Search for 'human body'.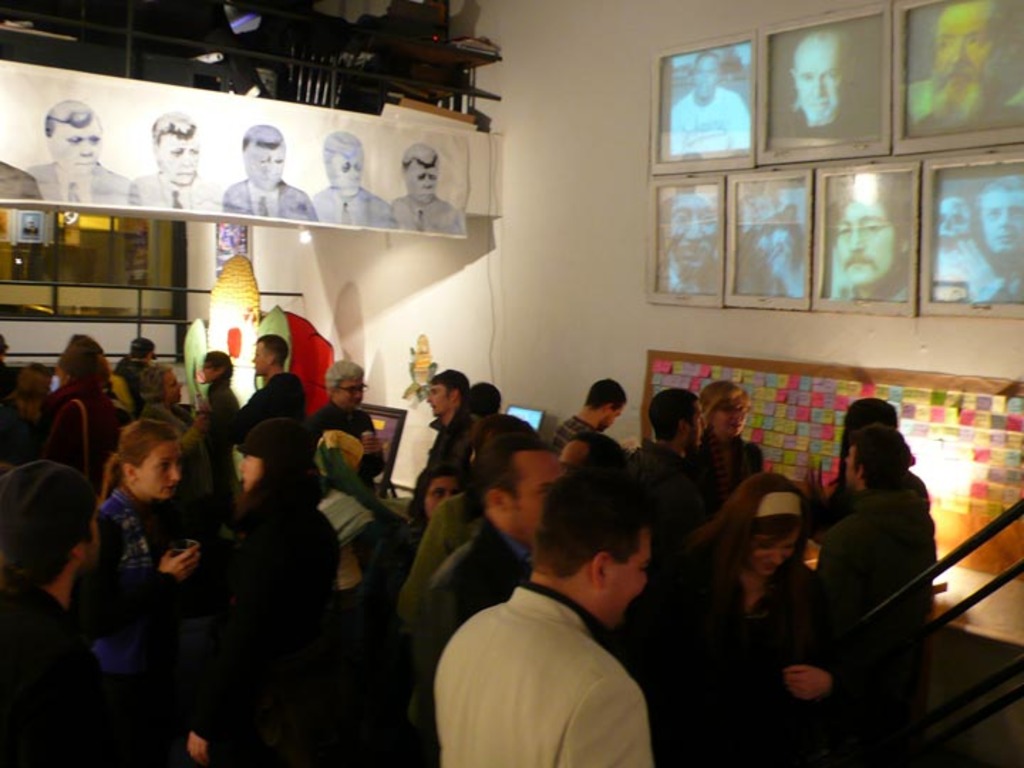
Found at (left=225, top=176, right=319, bottom=222).
